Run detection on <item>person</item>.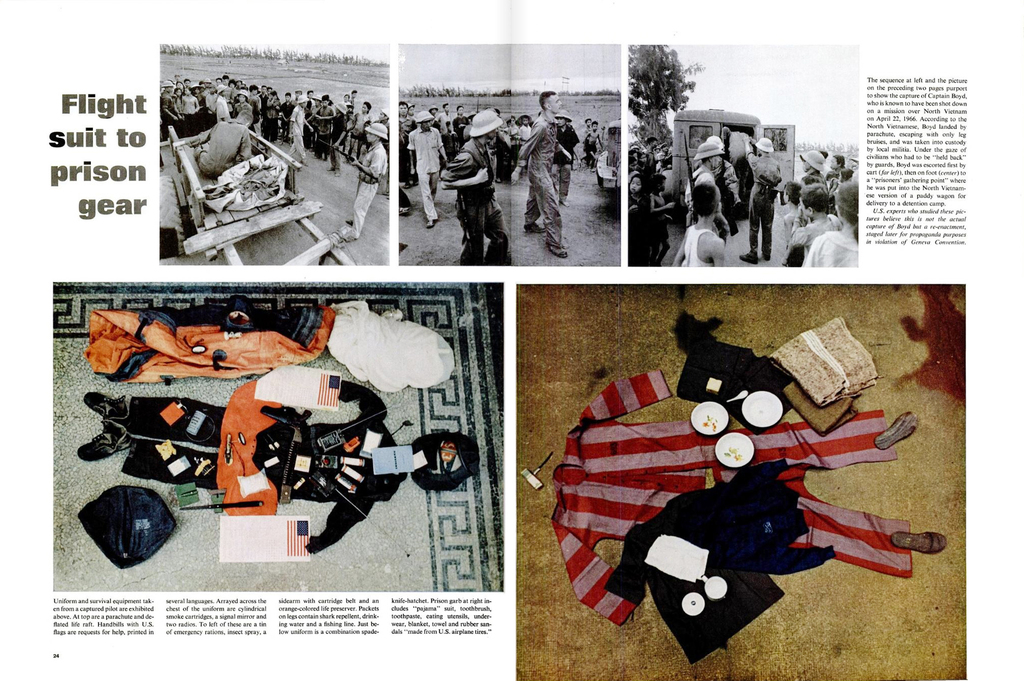
Result: 627:121:854:263.
